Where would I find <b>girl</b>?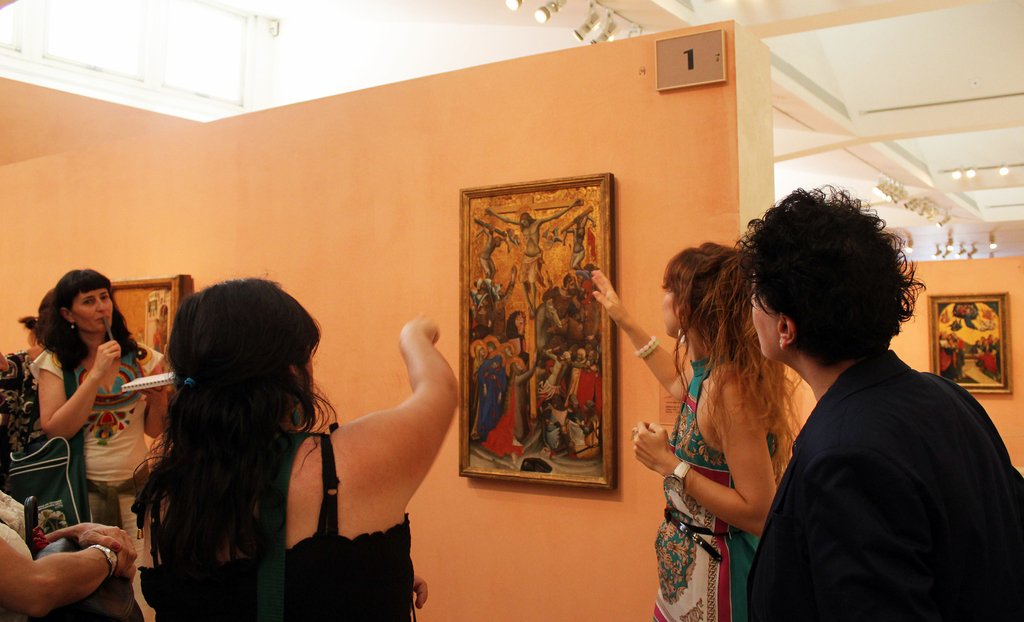
At <box>588,240,798,621</box>.
